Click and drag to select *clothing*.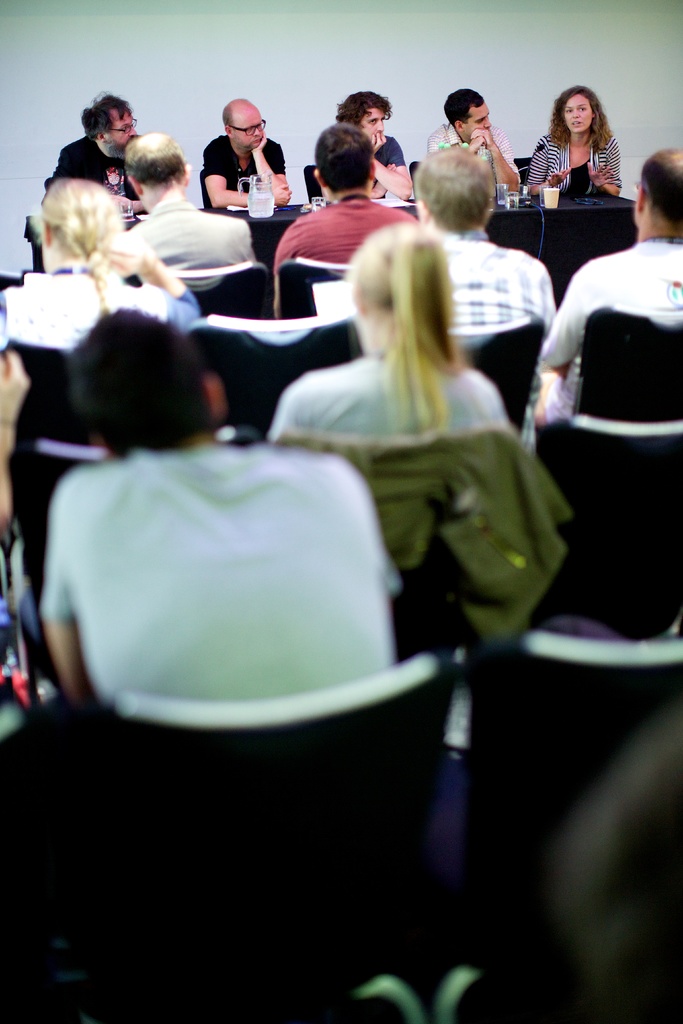
Selection: box=[538, 243, 682, 424].
